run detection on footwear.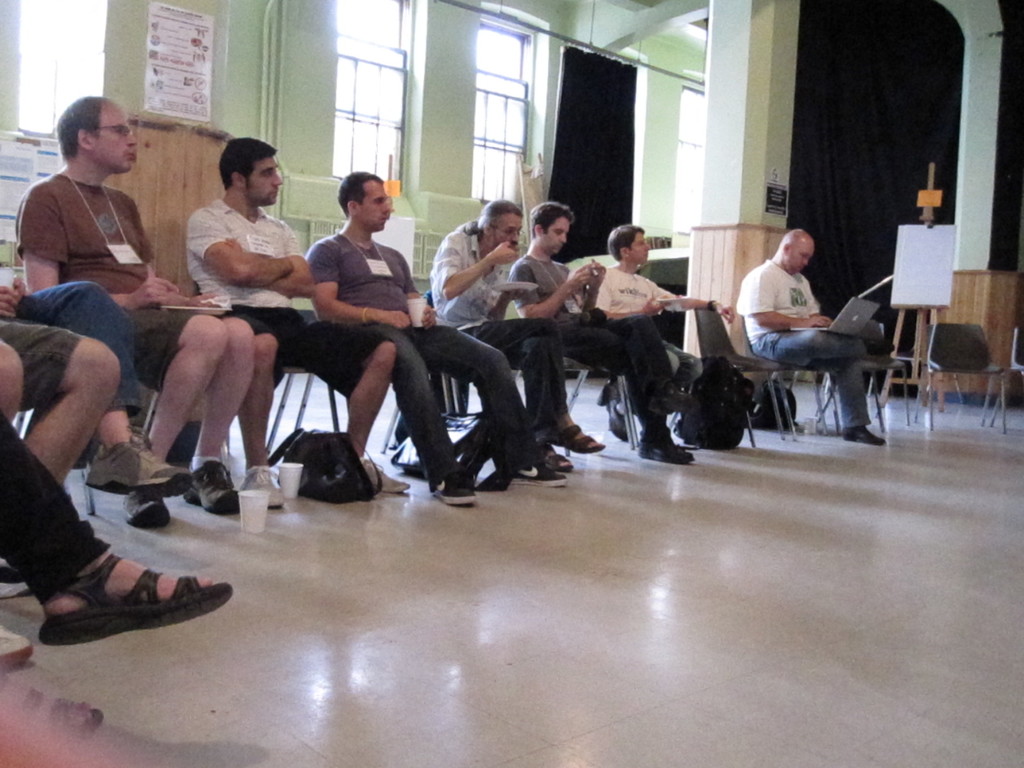
Result: locate(842, 424, 884, 444).
